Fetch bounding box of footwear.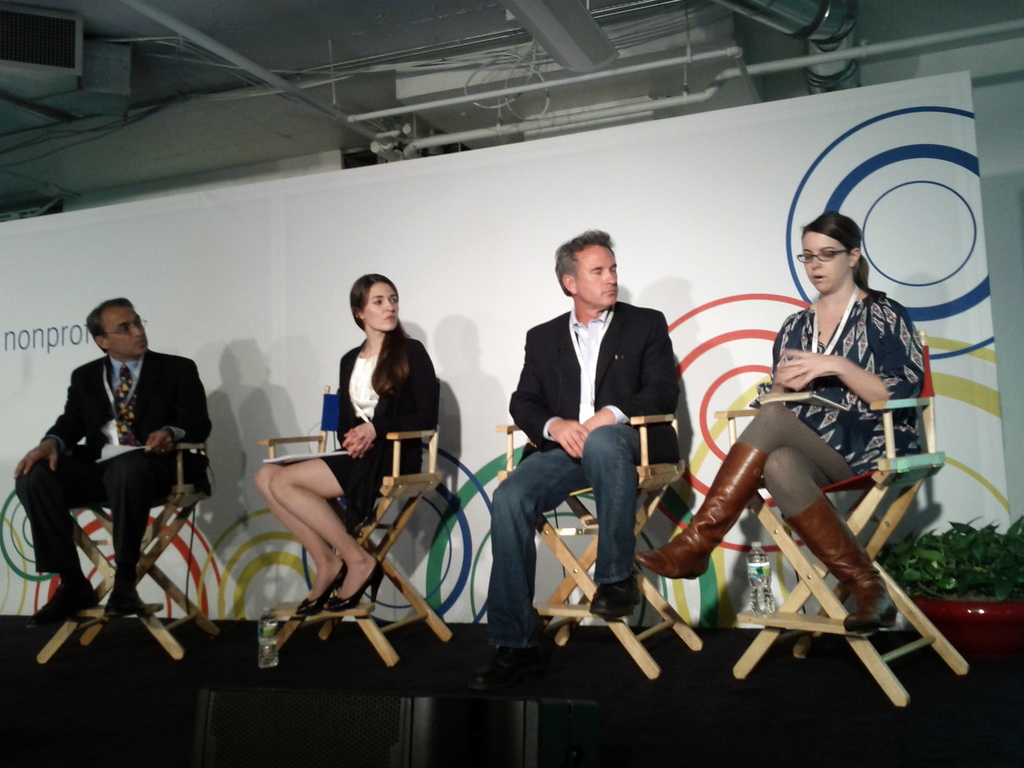
Bbox: Rect(28, 579, 77, 623).
